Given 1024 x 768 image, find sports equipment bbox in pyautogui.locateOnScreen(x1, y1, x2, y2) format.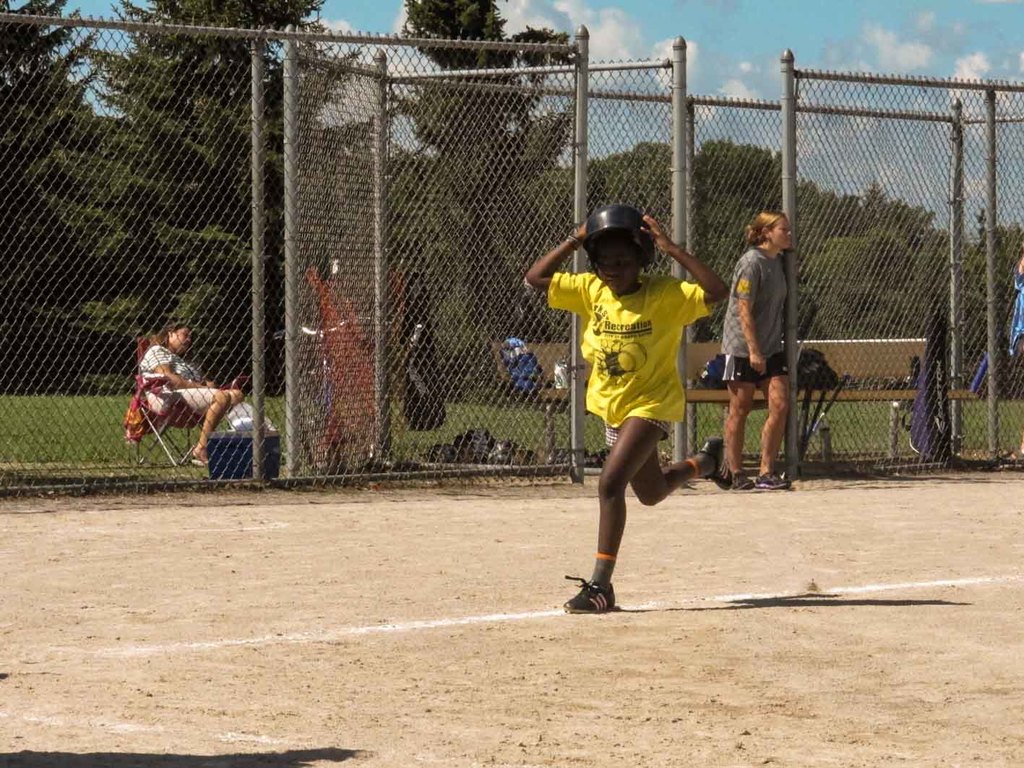
pyautogui.locateOnScreen(564, 575, 618, 618).
